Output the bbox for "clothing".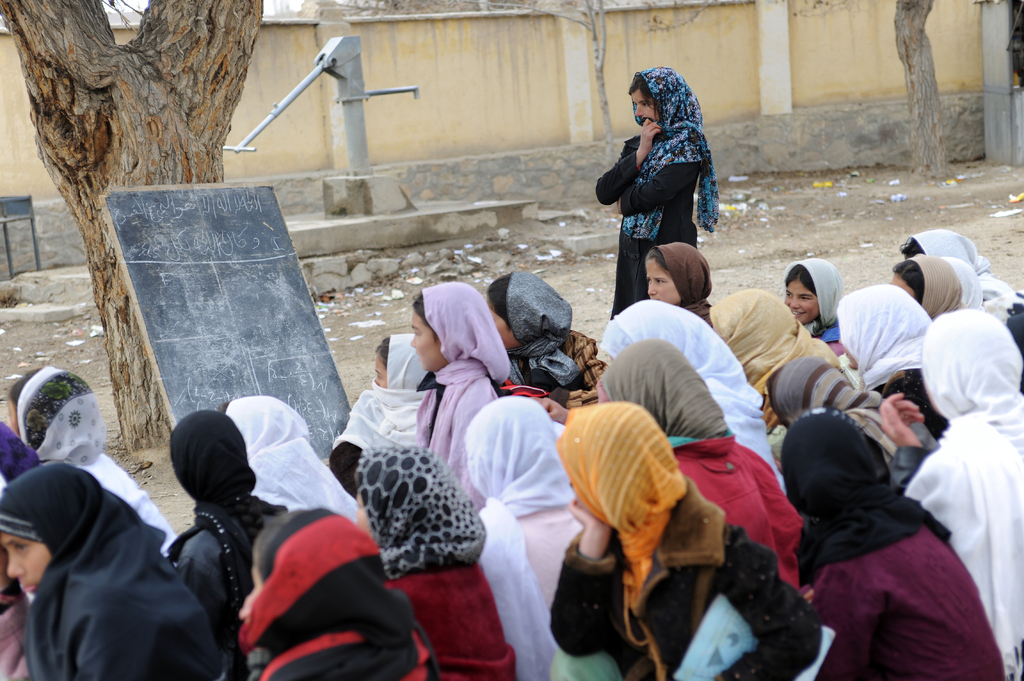
x1=598, y1=131, x2=701, y2=322.
